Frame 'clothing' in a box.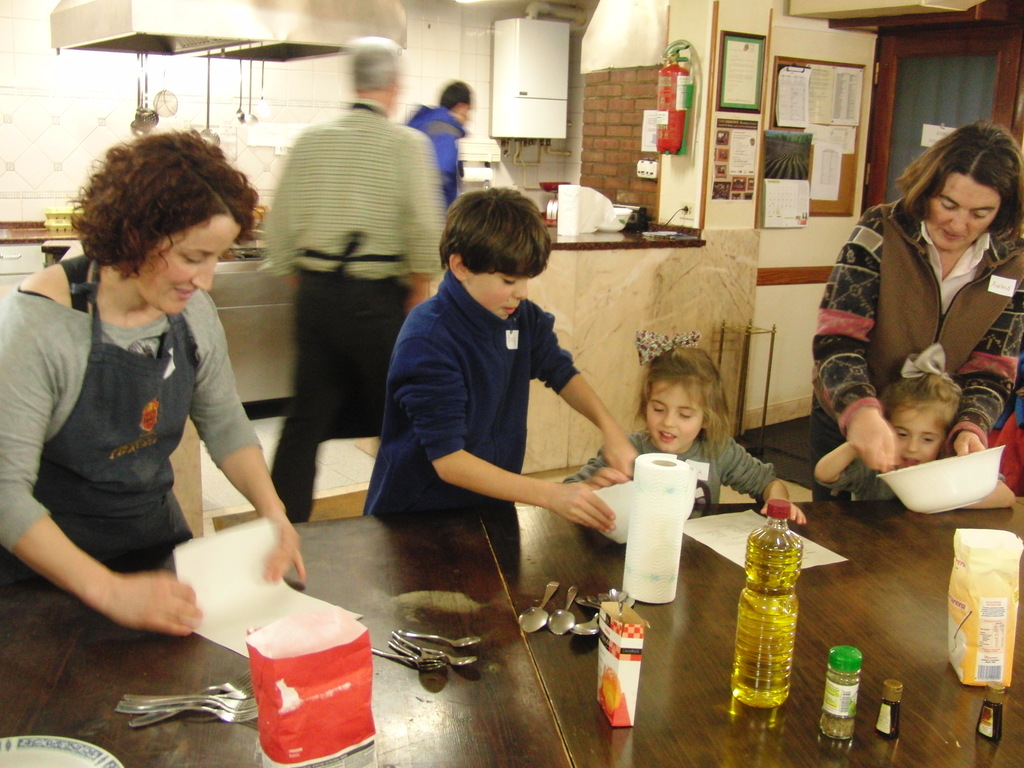
{"left": 566, "top": 420, "right": 767, "bottom": 509}.
